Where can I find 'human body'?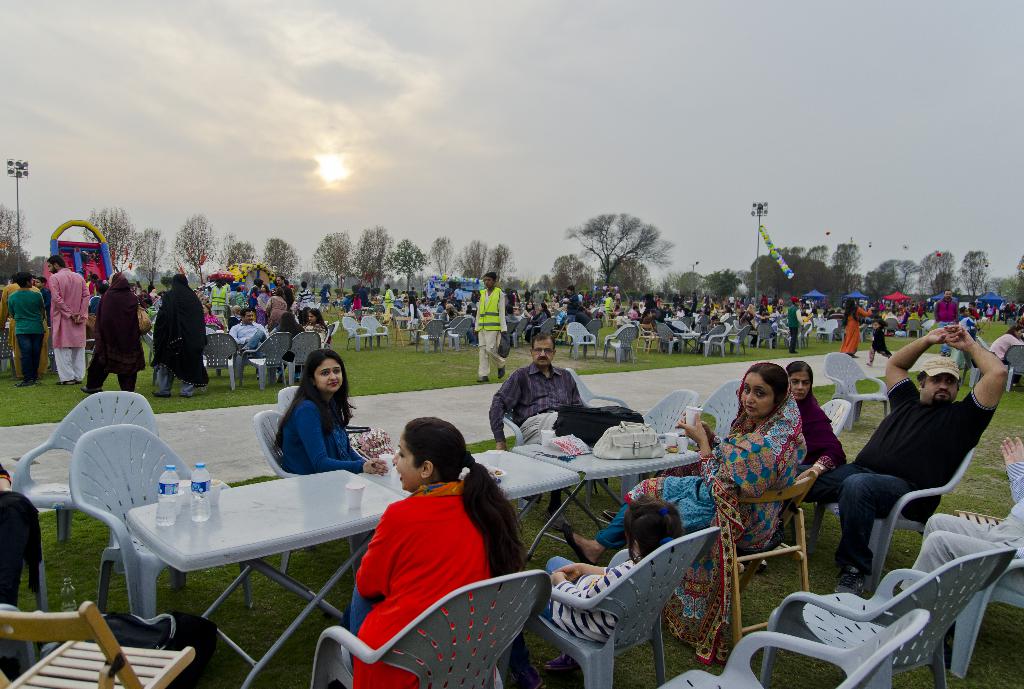
You can find it at (left=0, top=474, right=56, bottom=649).
